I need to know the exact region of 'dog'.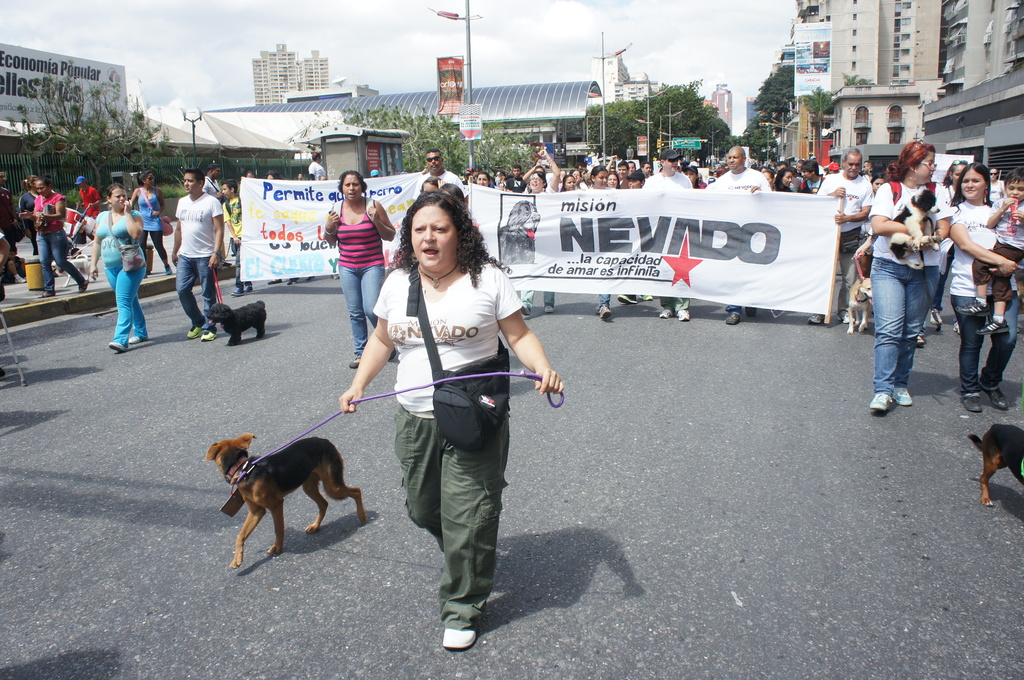
Region: 844, 277, 878, 334.
